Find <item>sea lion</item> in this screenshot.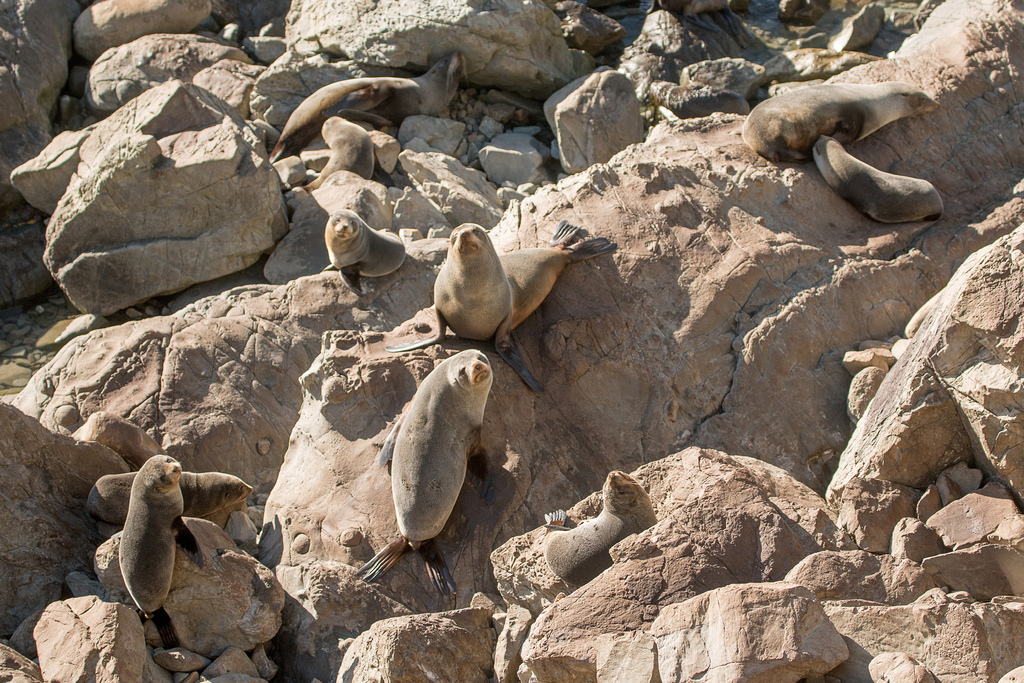
The bounding box for <item>sea lion</item> is locate(116, 454, 182, 620).
